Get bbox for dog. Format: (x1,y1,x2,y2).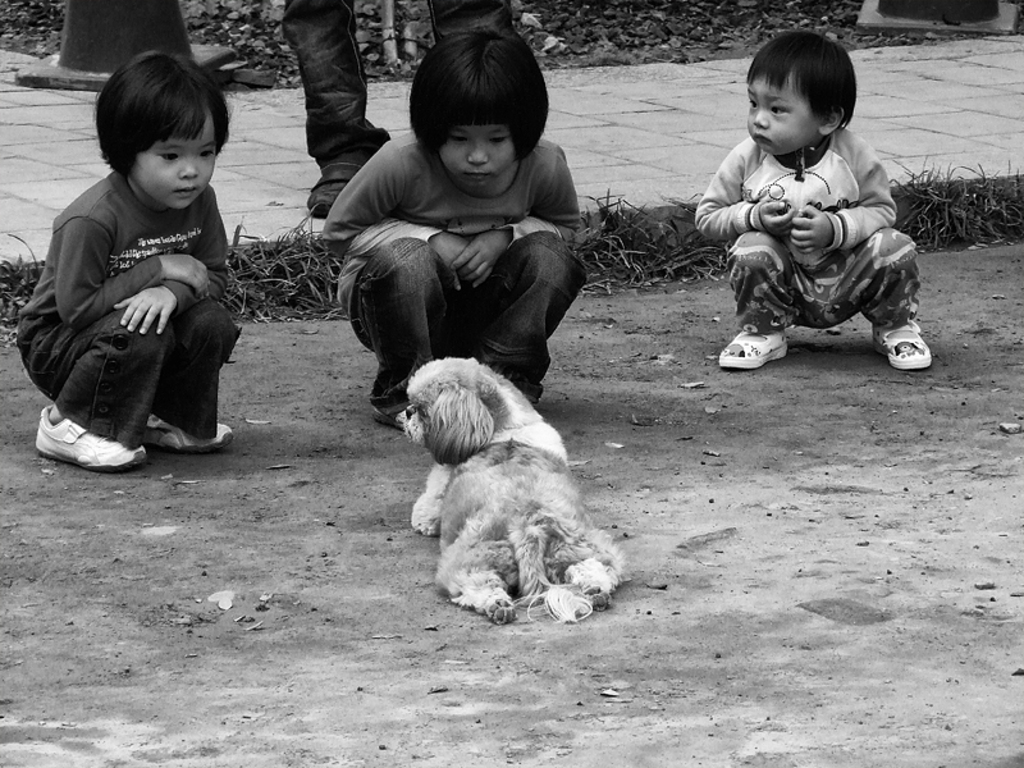
(396,356,628,626).
